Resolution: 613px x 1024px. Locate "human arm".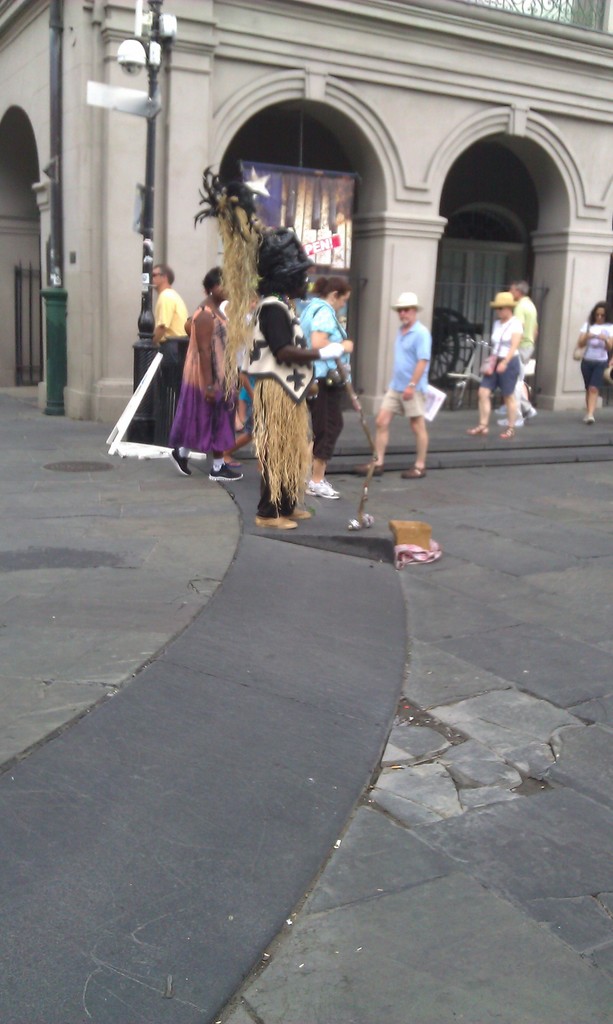
l=400, t=323, r=436, b=406.
